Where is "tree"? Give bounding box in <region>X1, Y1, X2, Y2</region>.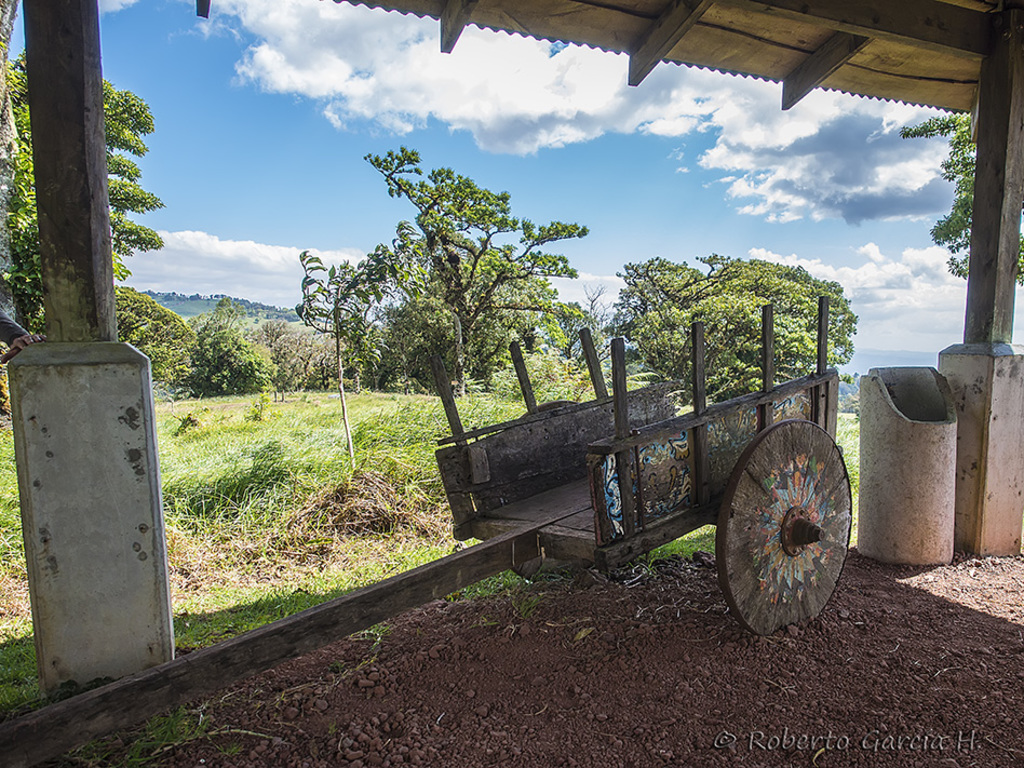
<region>300, 146, 582, 388</region>.
